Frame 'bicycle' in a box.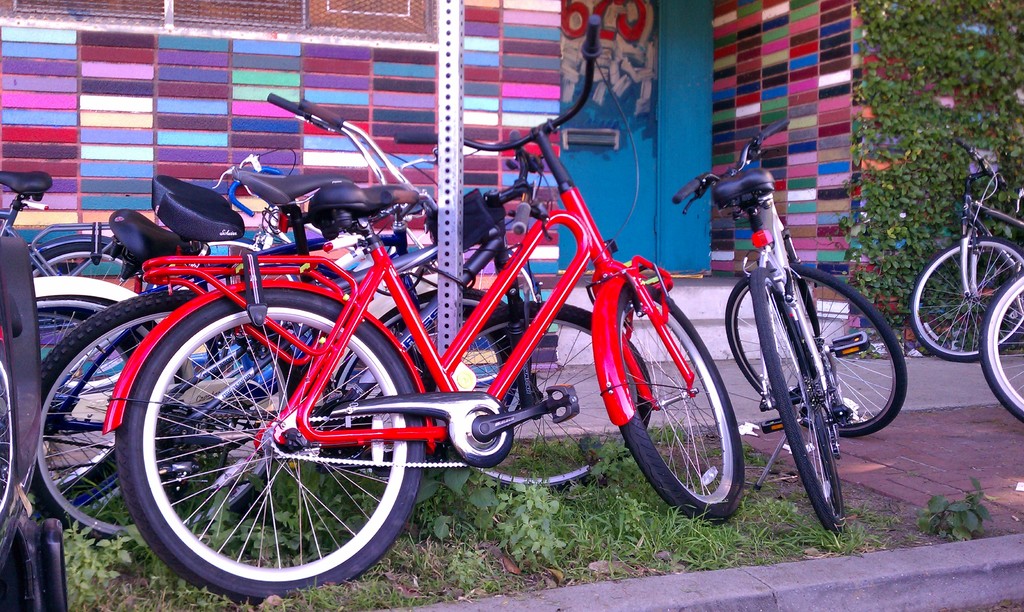
[x1=911, y1=140, x2=1023, y2=364].
